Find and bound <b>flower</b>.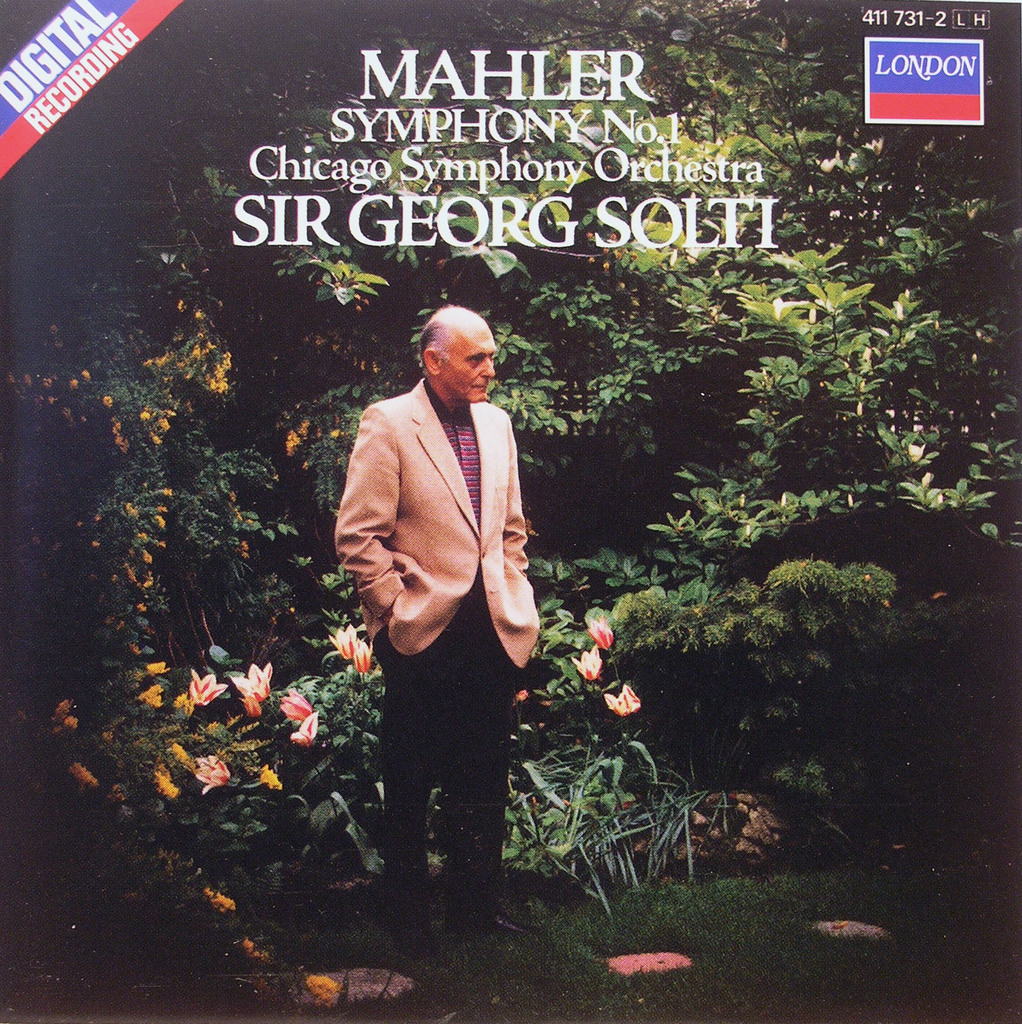
Bound: region(169, 742, 194, 769).
